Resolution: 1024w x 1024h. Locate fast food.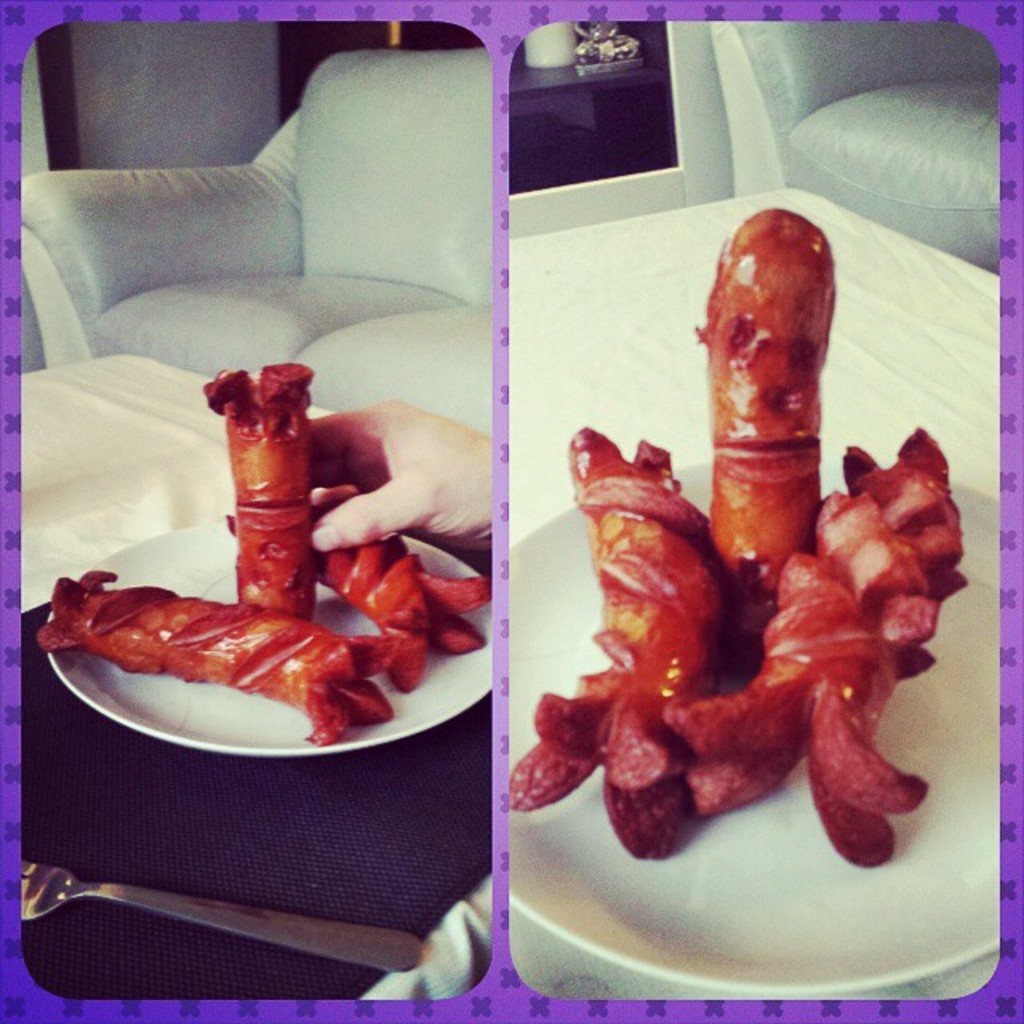
left=477, top=347, right=958, bottom=899.
